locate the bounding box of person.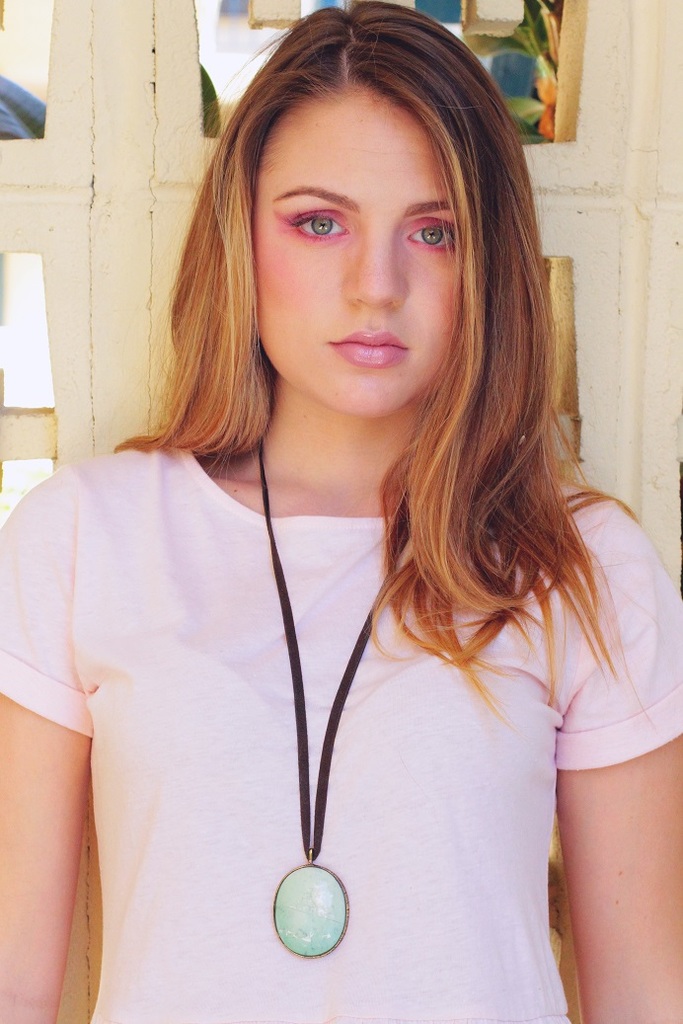
Bounding box: [x1=0, y1=0, x2=682, y2=1023].
